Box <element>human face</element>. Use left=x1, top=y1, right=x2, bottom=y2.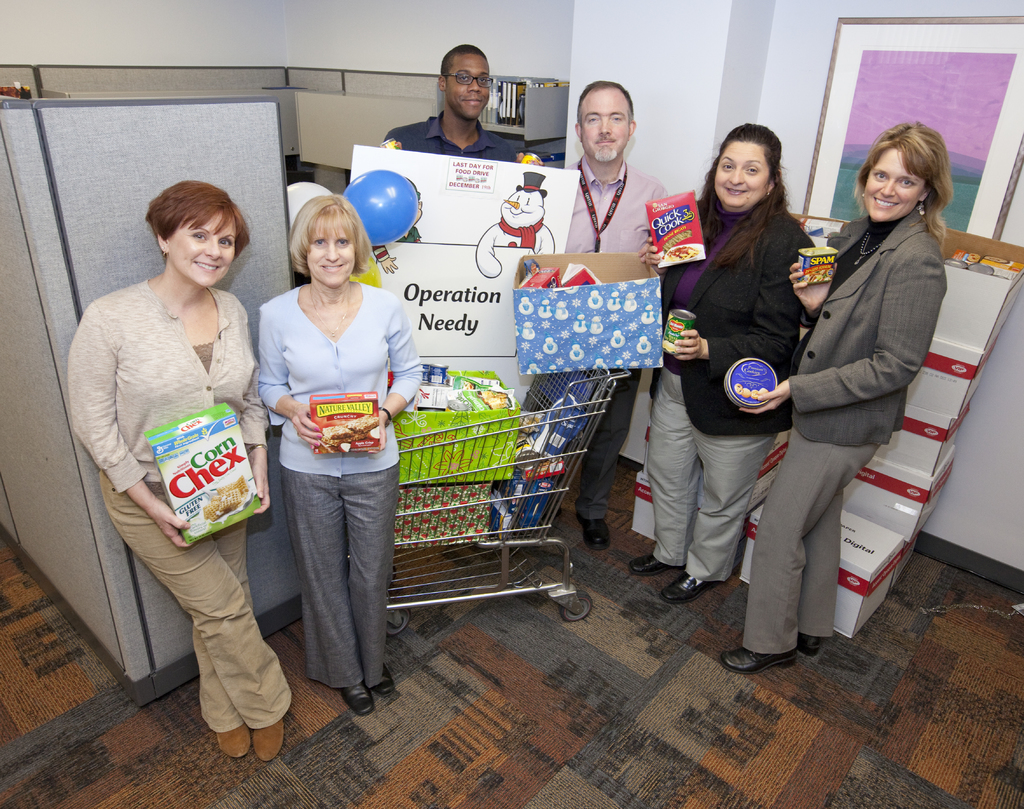
left=579, top=88, right=630, bottom=158.
